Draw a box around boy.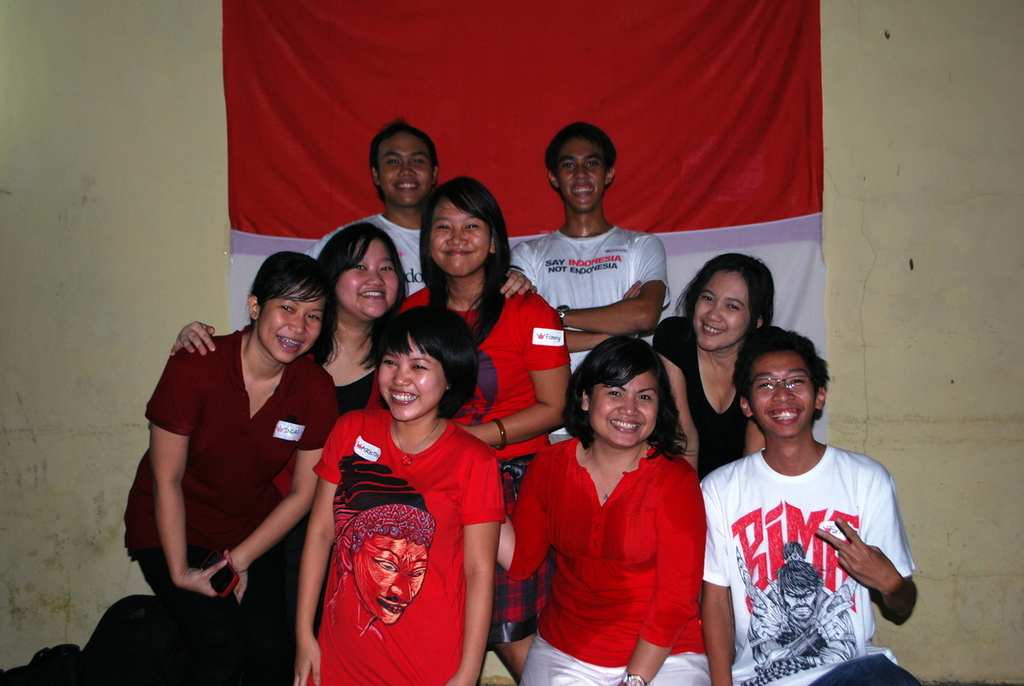
[304,116,534,295].
